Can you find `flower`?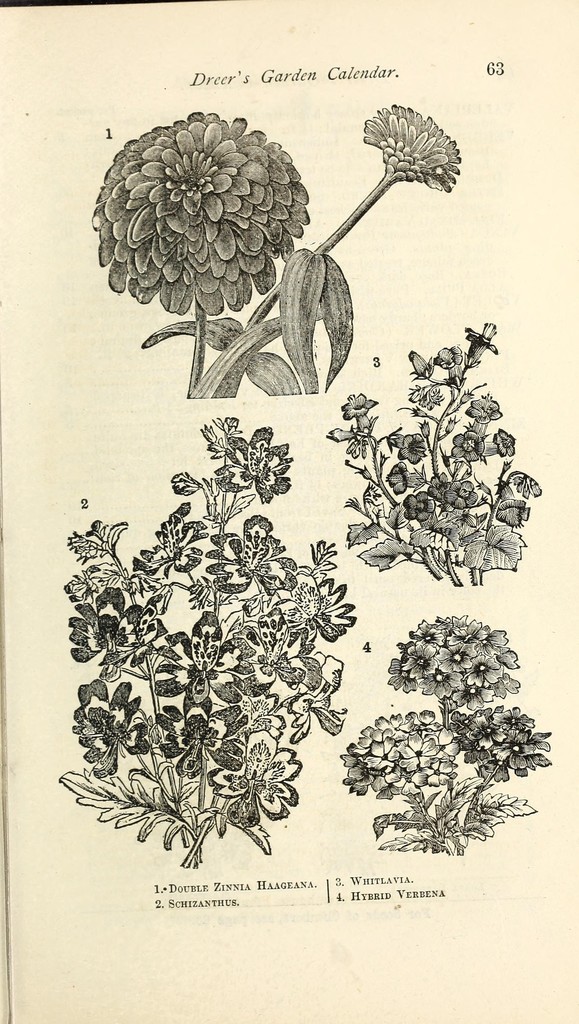
Yes, bounding box: l=363, t=102, r=461, b=192.
